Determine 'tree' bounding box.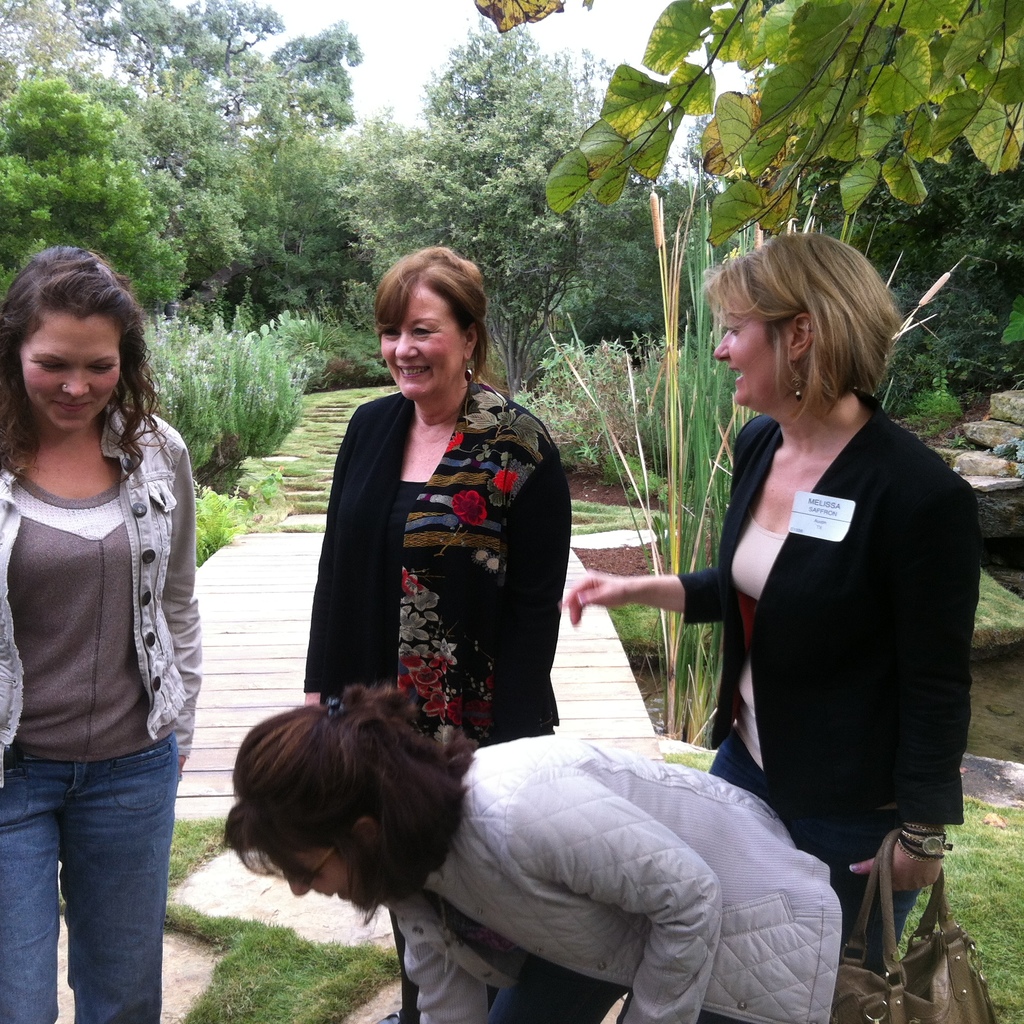
Determined: box=[534, 0, 1023, 412].
